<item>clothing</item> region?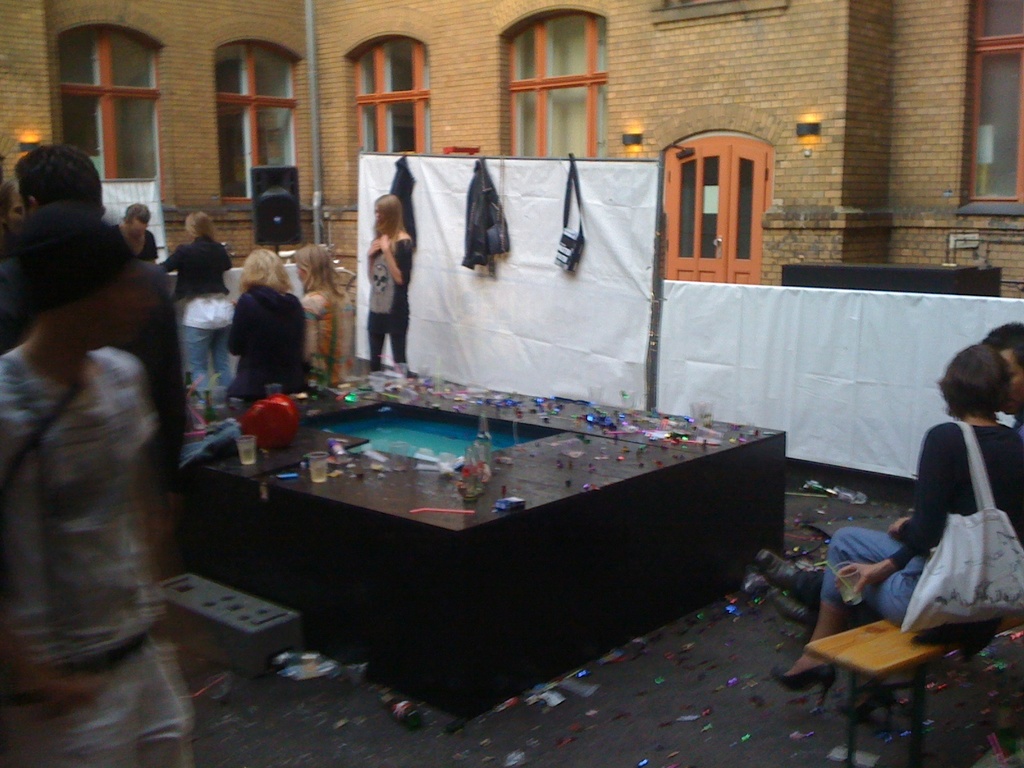
x1=854, y1=399, x2=1008, y2=657
